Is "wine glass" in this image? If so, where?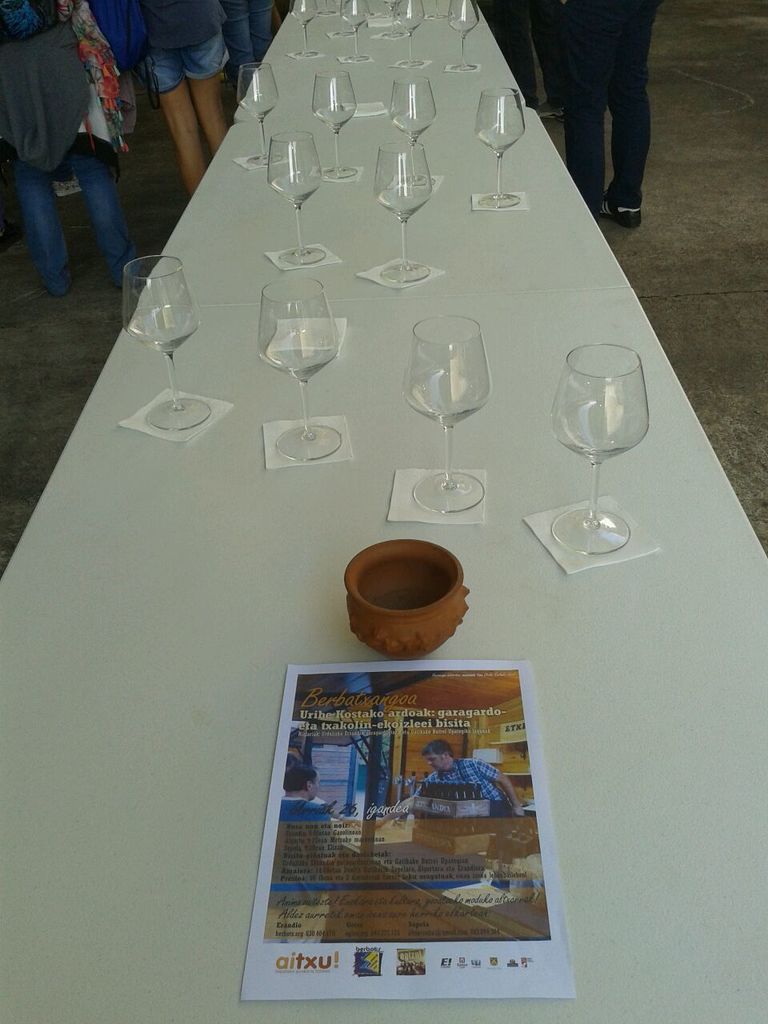
Yes, at rect(548, 339, 650, 554).
